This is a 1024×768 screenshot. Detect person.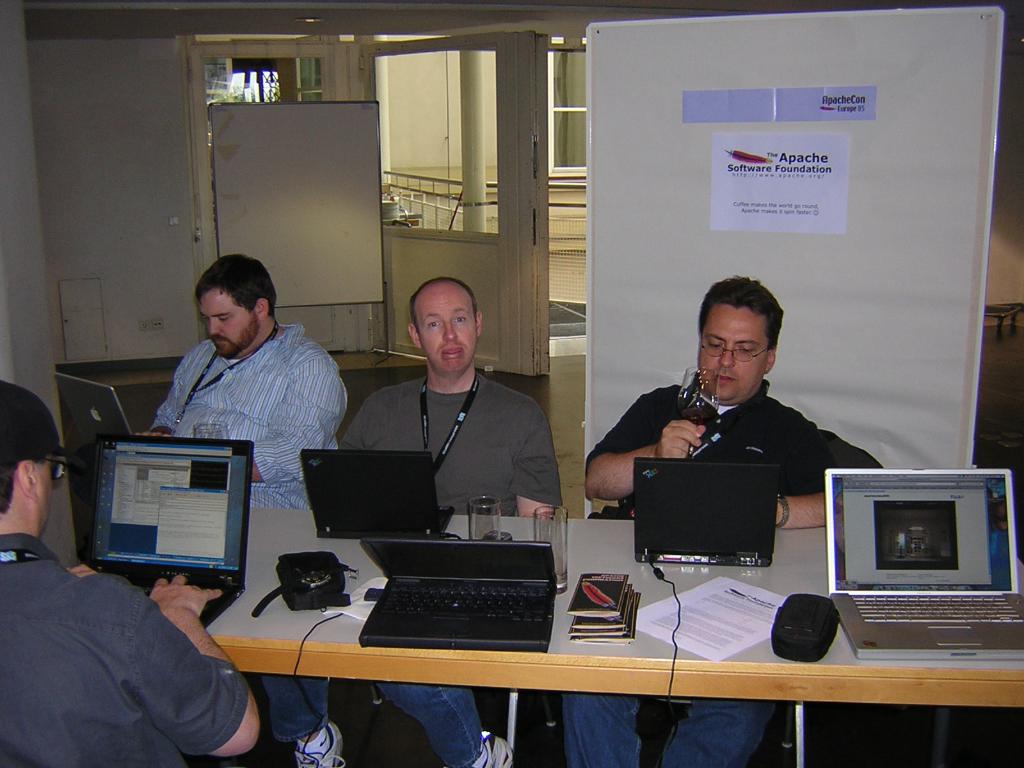
<region>556, 273, 879, 767</region>.
